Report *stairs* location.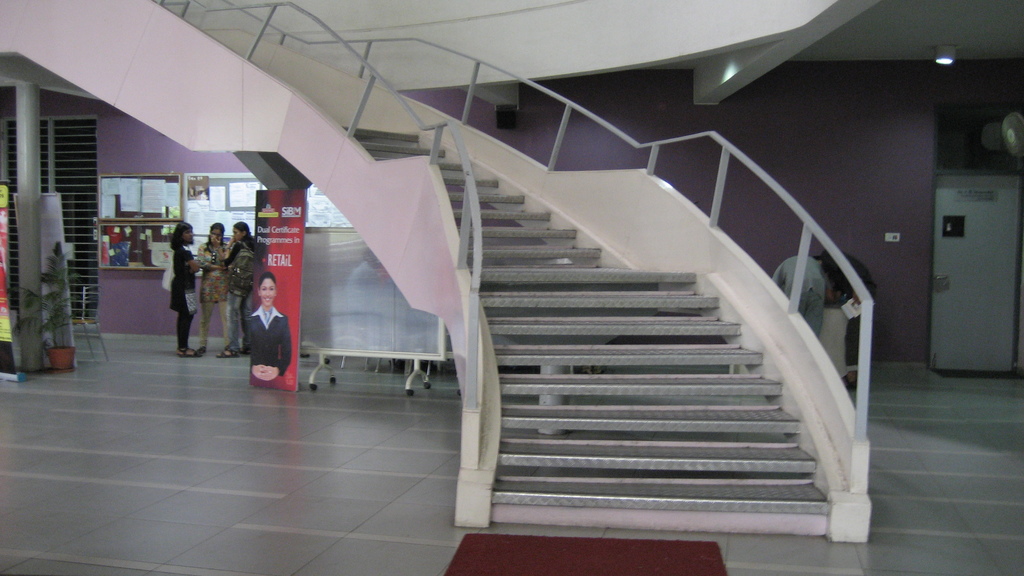
Report: <box>343,127,830,534</box>.
